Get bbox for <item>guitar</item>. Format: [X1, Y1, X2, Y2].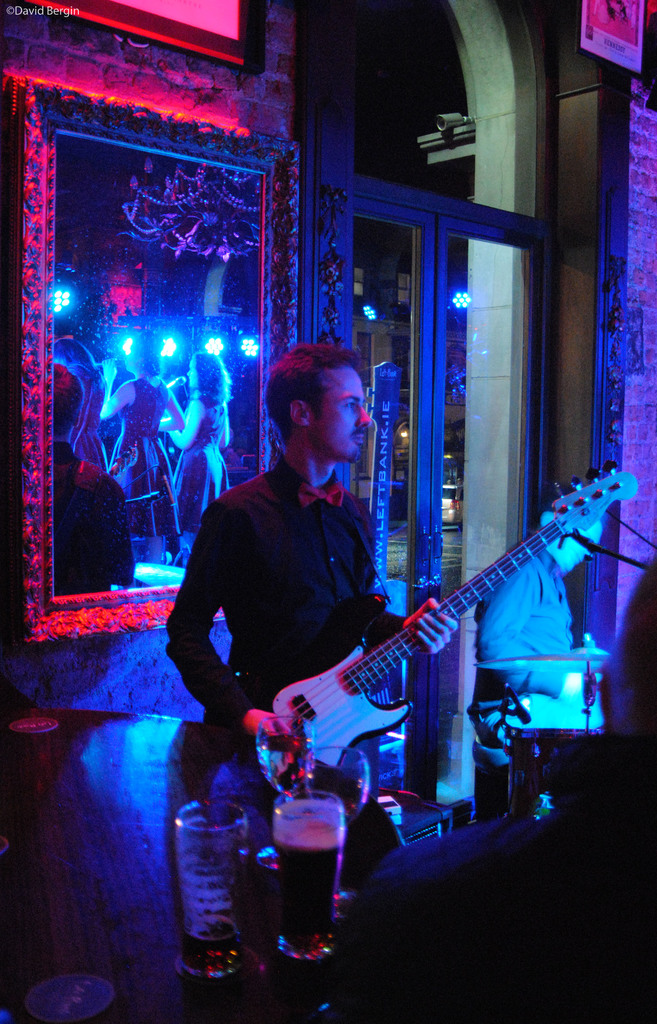
[261, 460, 637, 772].
